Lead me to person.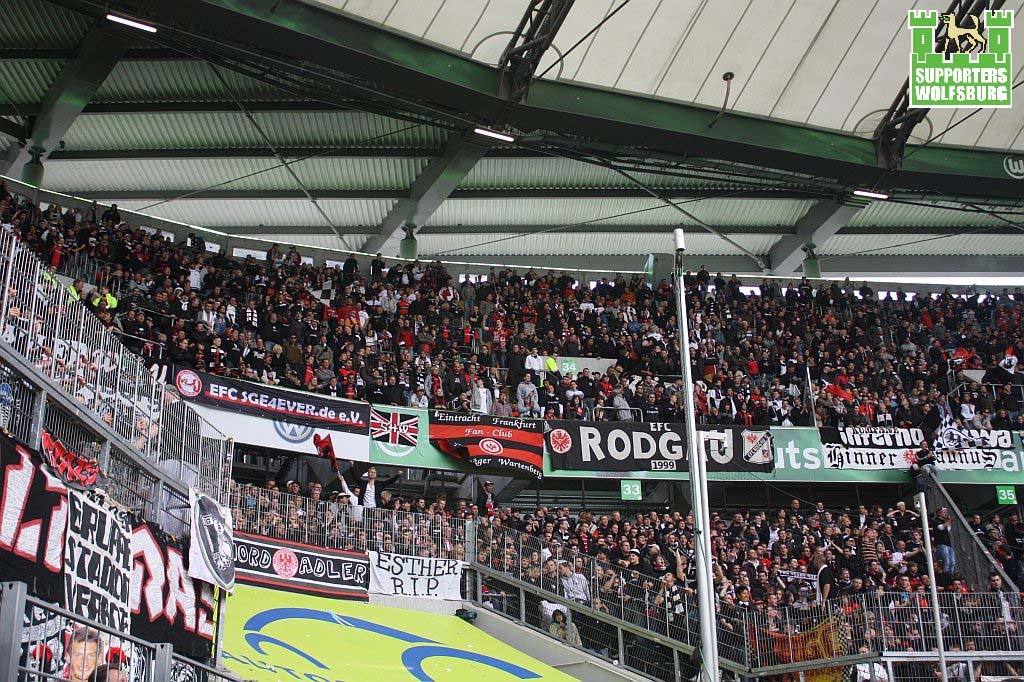
Lead to (534, 558, 564, 602).
